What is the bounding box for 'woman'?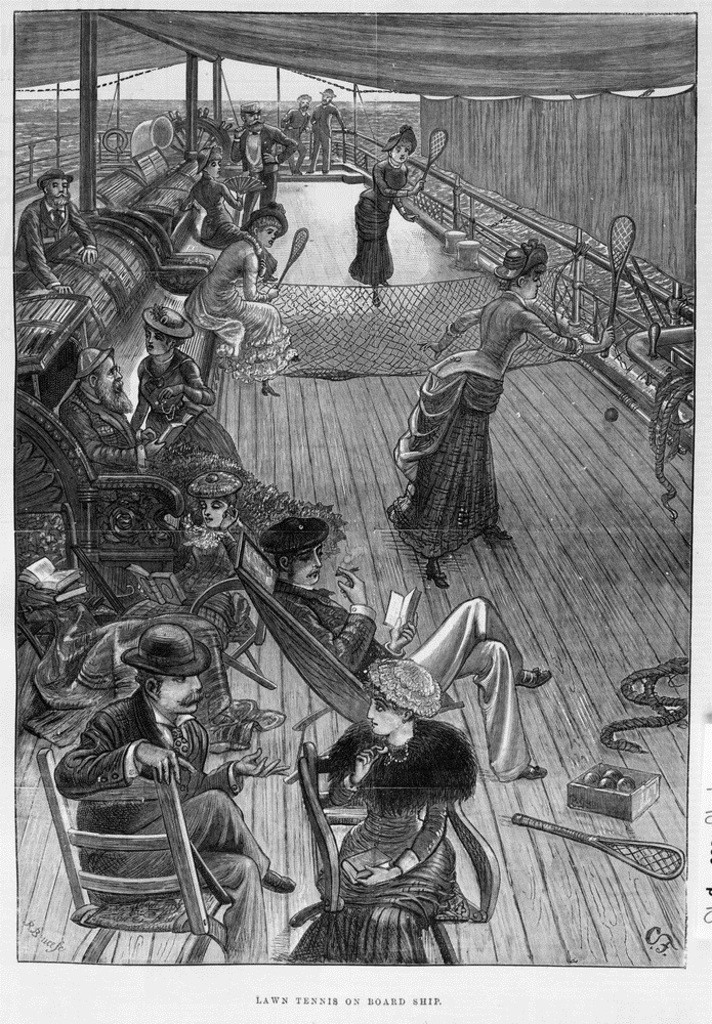
rect(122, 306, 235, 461).
